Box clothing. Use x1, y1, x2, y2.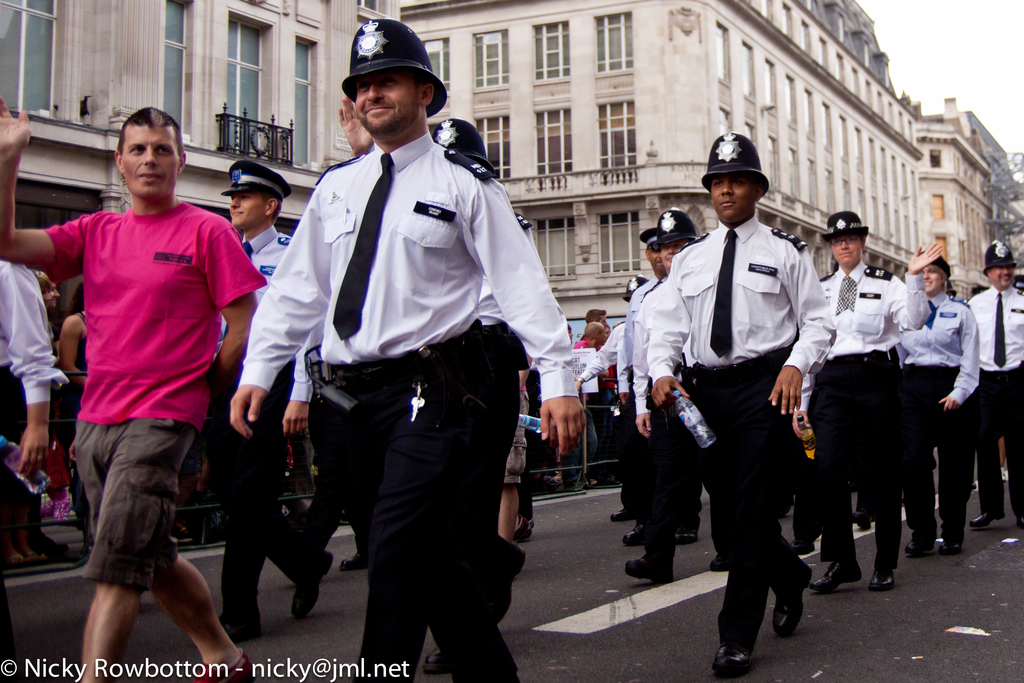
42, 205, 268, 595.
